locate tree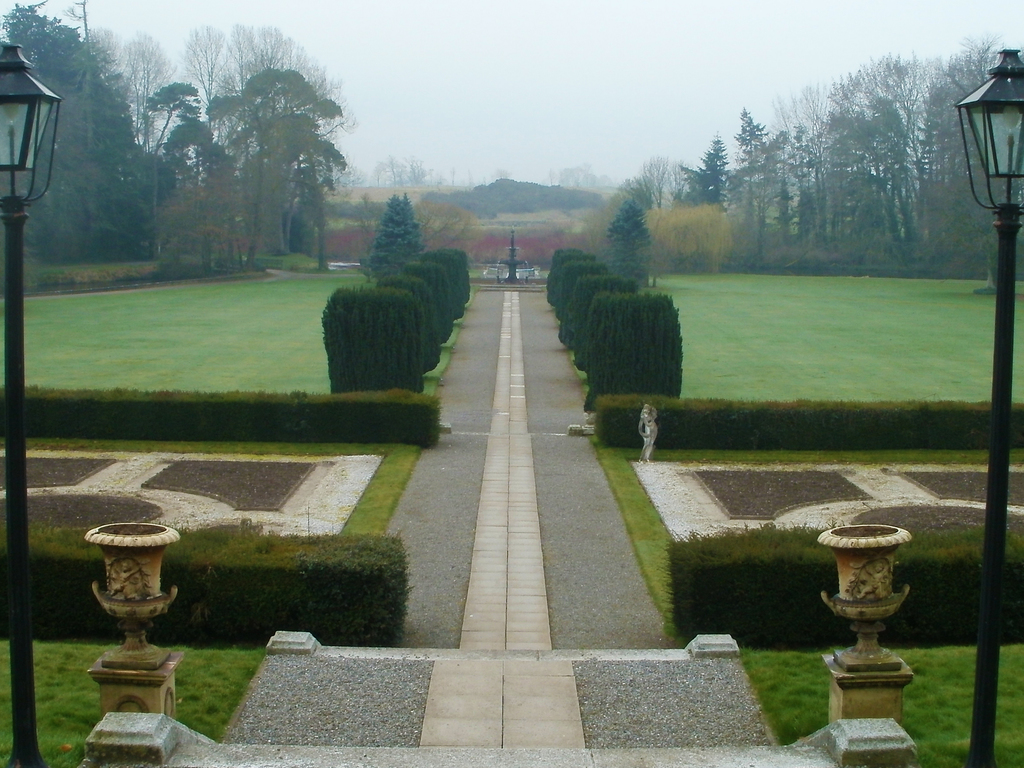
bbox=[552, 254, 604, 318]
